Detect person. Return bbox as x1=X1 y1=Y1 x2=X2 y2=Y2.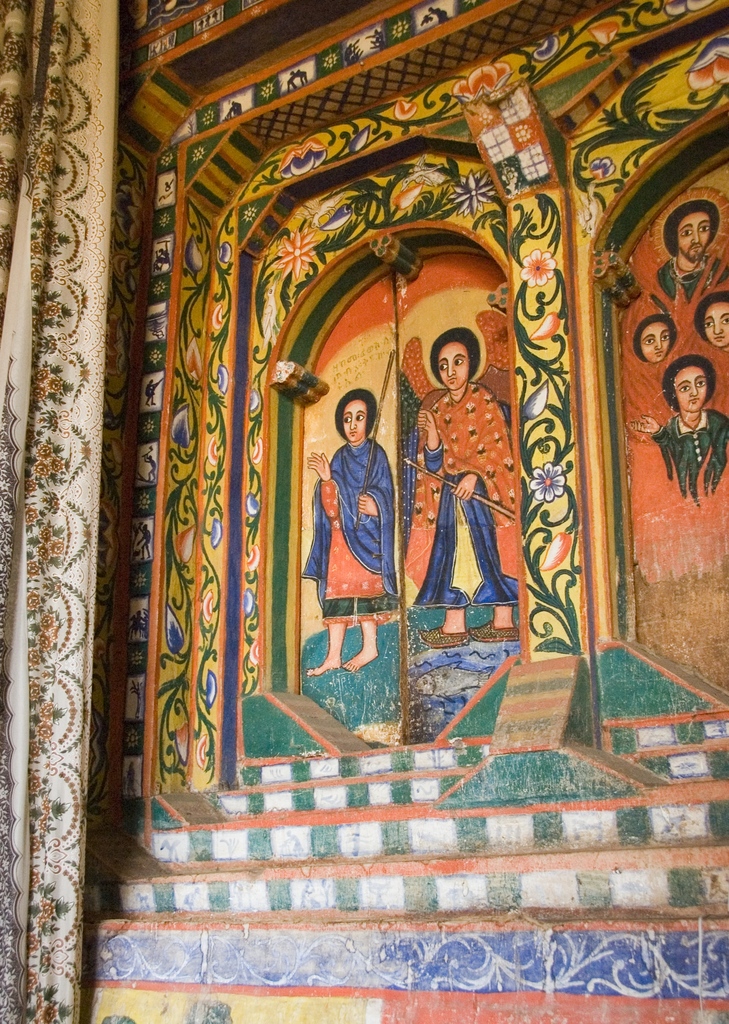
x1=404 y1=326 x2=517 y2=646.
